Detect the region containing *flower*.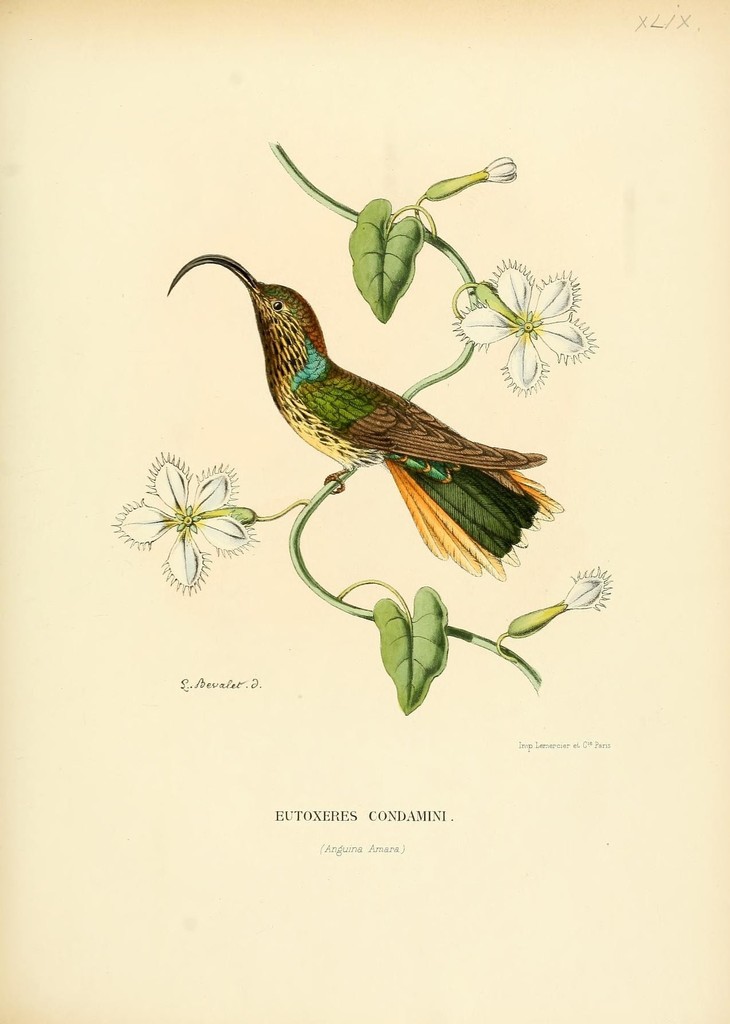
(left=508, top=562, right=617, bottom=641).
